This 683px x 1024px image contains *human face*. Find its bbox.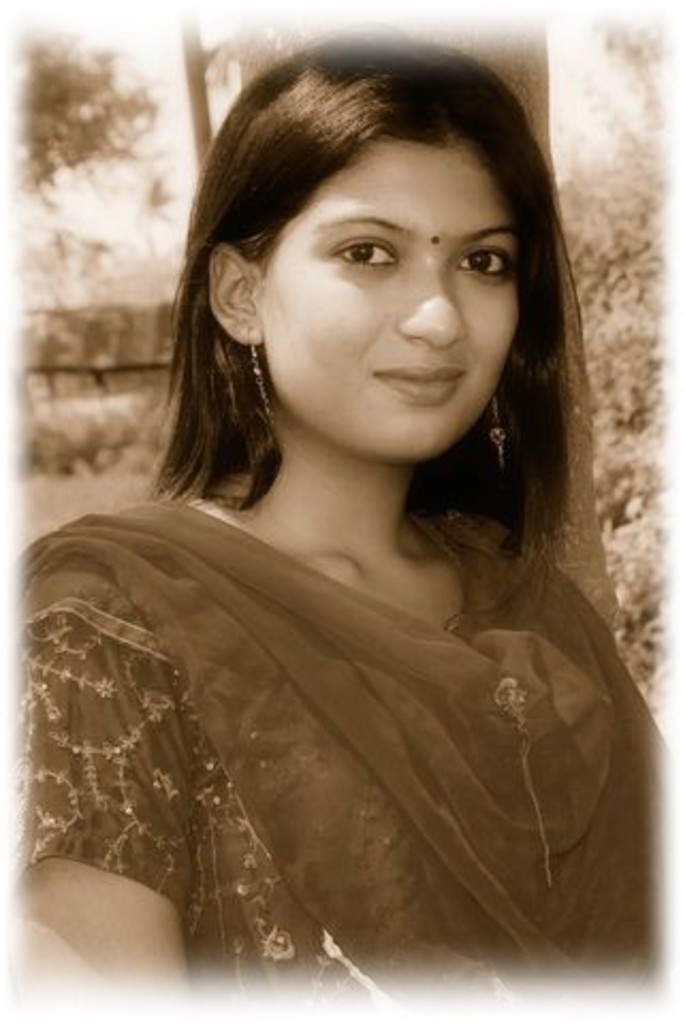
{"x1": 263, "y1": 130, "x2": 523, "y2": 459}.
